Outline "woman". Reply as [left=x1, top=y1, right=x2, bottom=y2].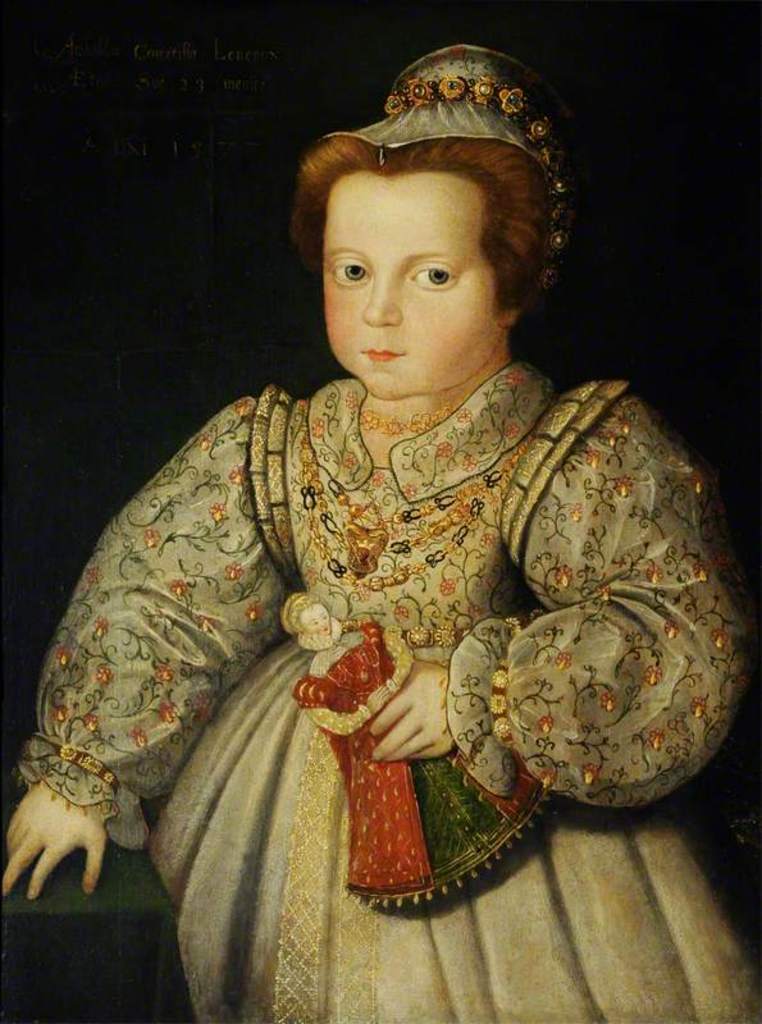
[left=83, top=35, right=675, bottom=966].
